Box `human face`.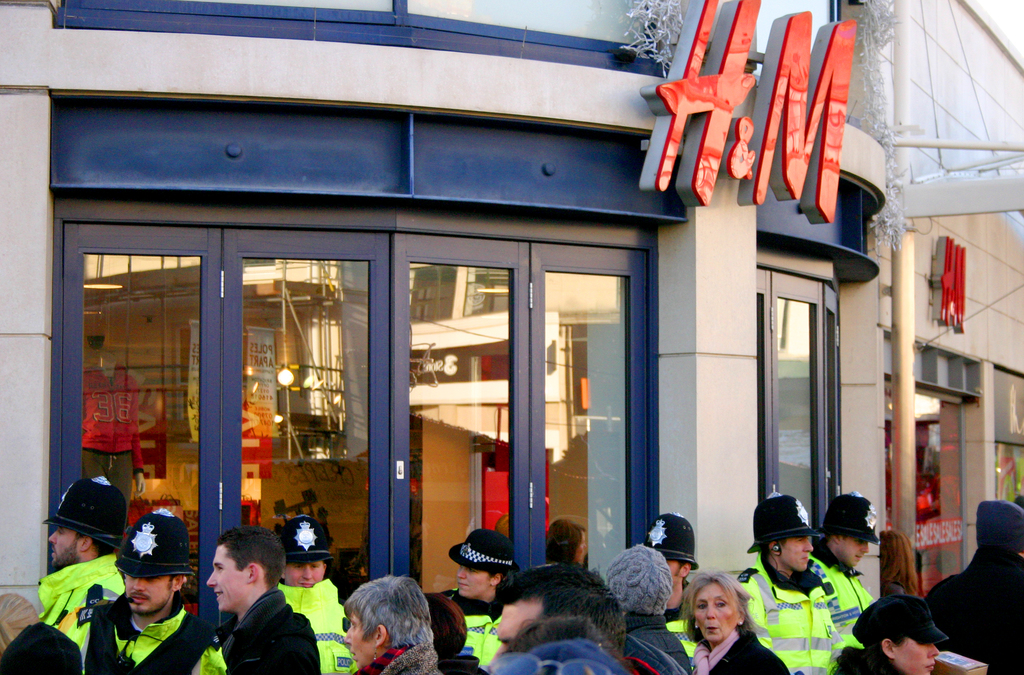
<bbox>344, 614, 380, 669</bbox>.
